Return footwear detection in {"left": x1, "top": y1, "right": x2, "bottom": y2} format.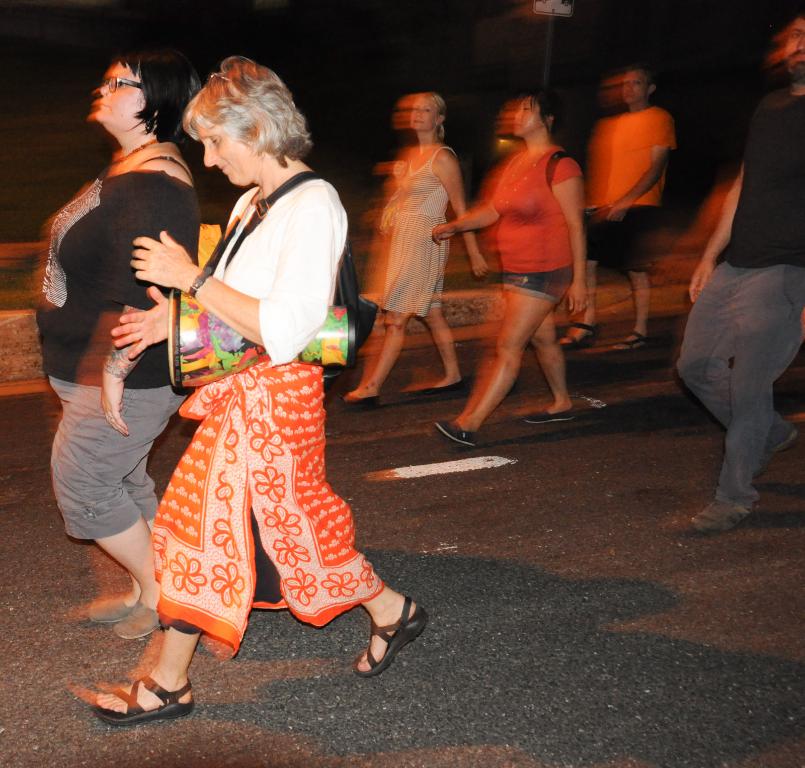
{"left": 337, "top": 393, "right": 377, "bottom": 410}.
